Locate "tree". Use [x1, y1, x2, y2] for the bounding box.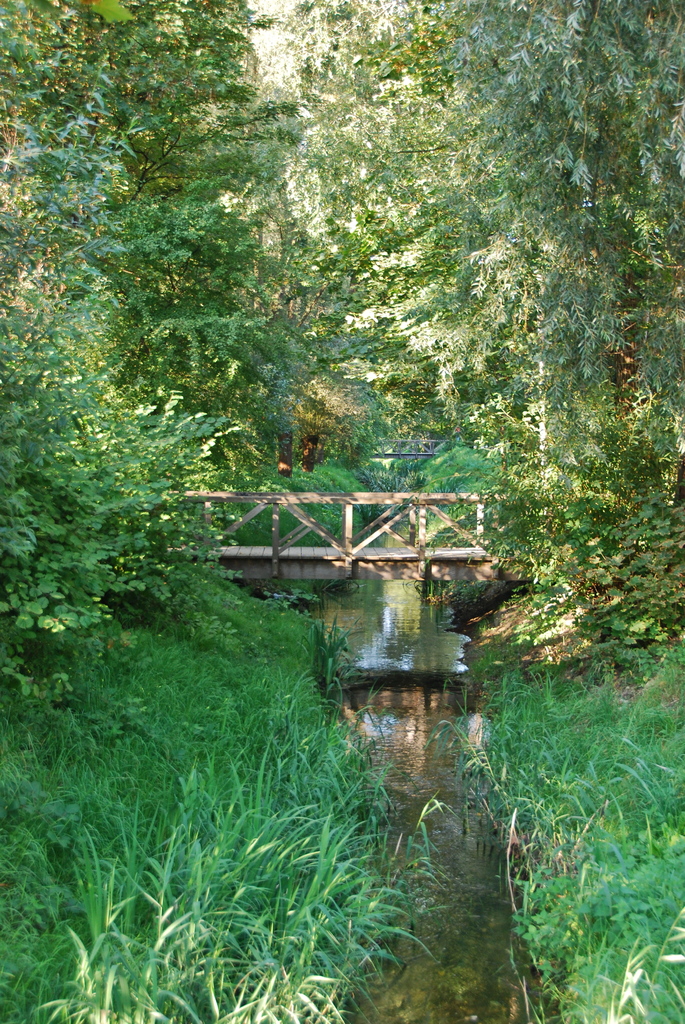
[430, 0, 684, 481].
